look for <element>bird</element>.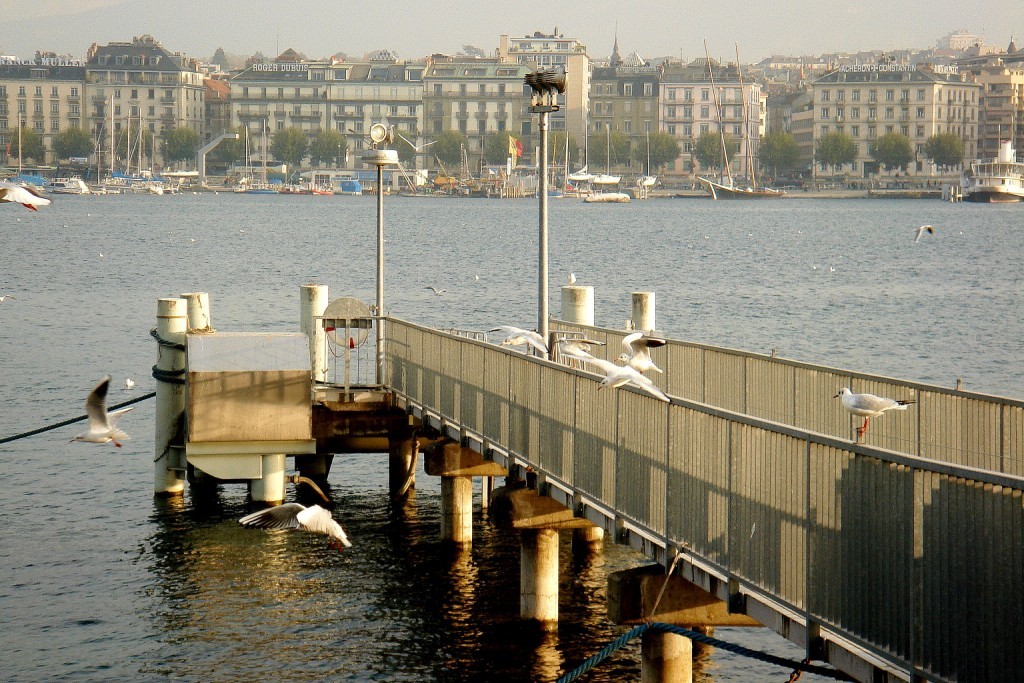
Found: left=566, top=352, right=671, bottom=402.
